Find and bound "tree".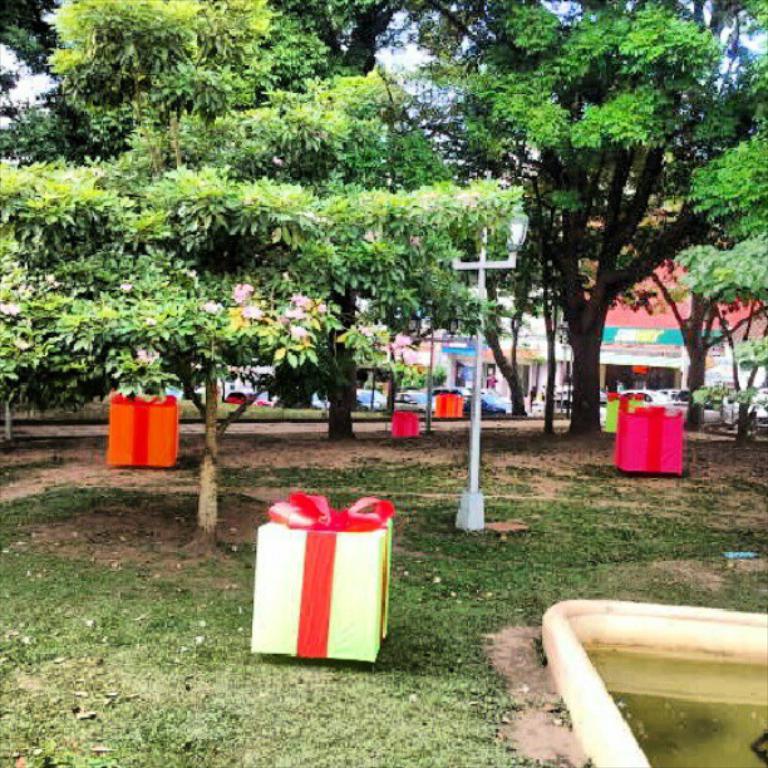
Bound: [left=452, top=0, right=767, bottom=447].
